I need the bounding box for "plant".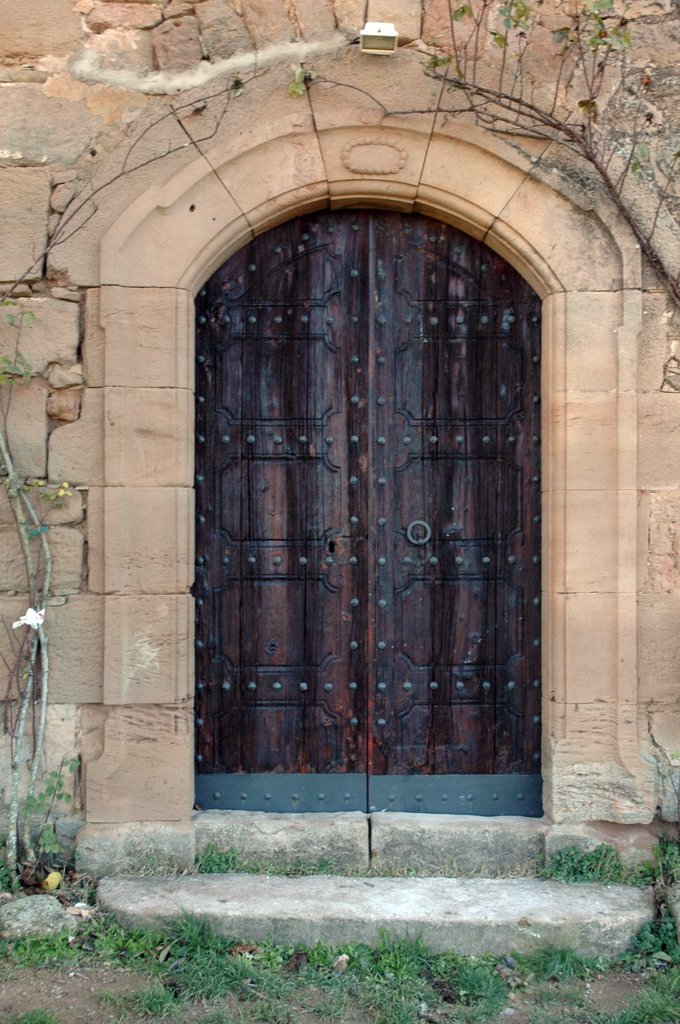
Here it is: select_region(93, 895, 262, 1023).
